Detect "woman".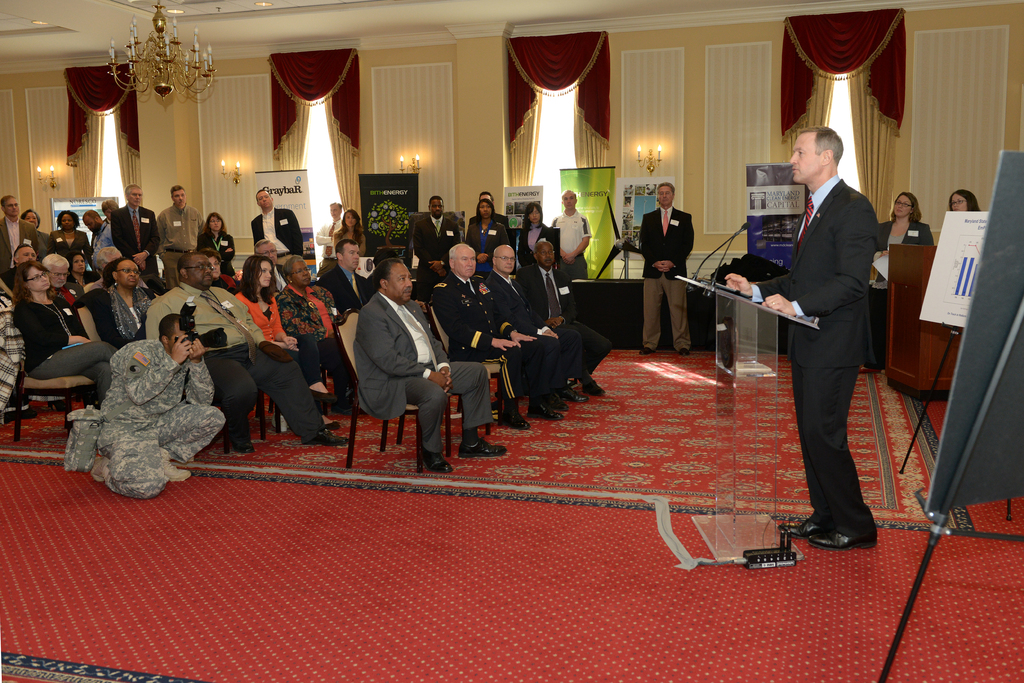
Detected at [left=198, top=215, right=234, bottom=276].
